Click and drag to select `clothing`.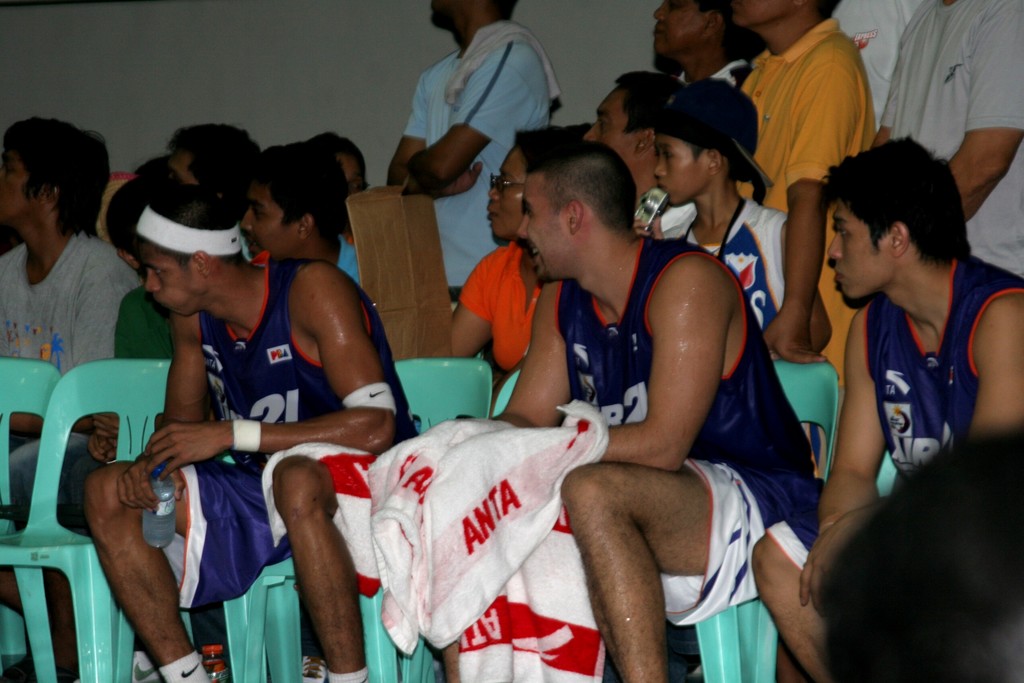
Selection: <region>828, 243, 989, 581</region>.
